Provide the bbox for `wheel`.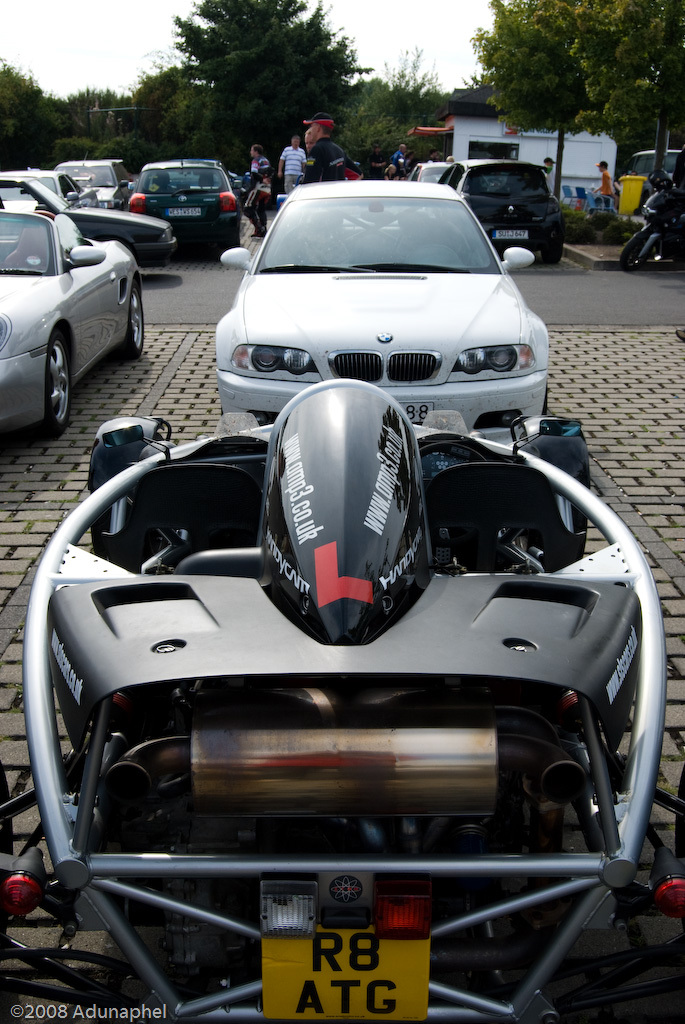
detection(0, 758, 14, 849).
